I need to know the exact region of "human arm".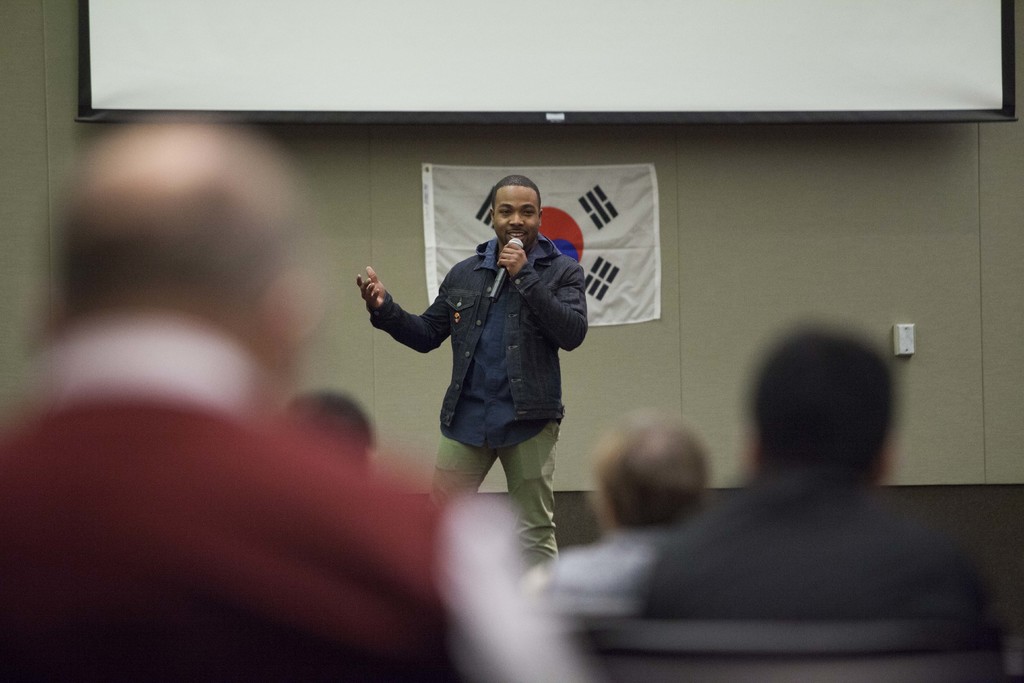
Region: l=358, t=270, r=438, b=361.
